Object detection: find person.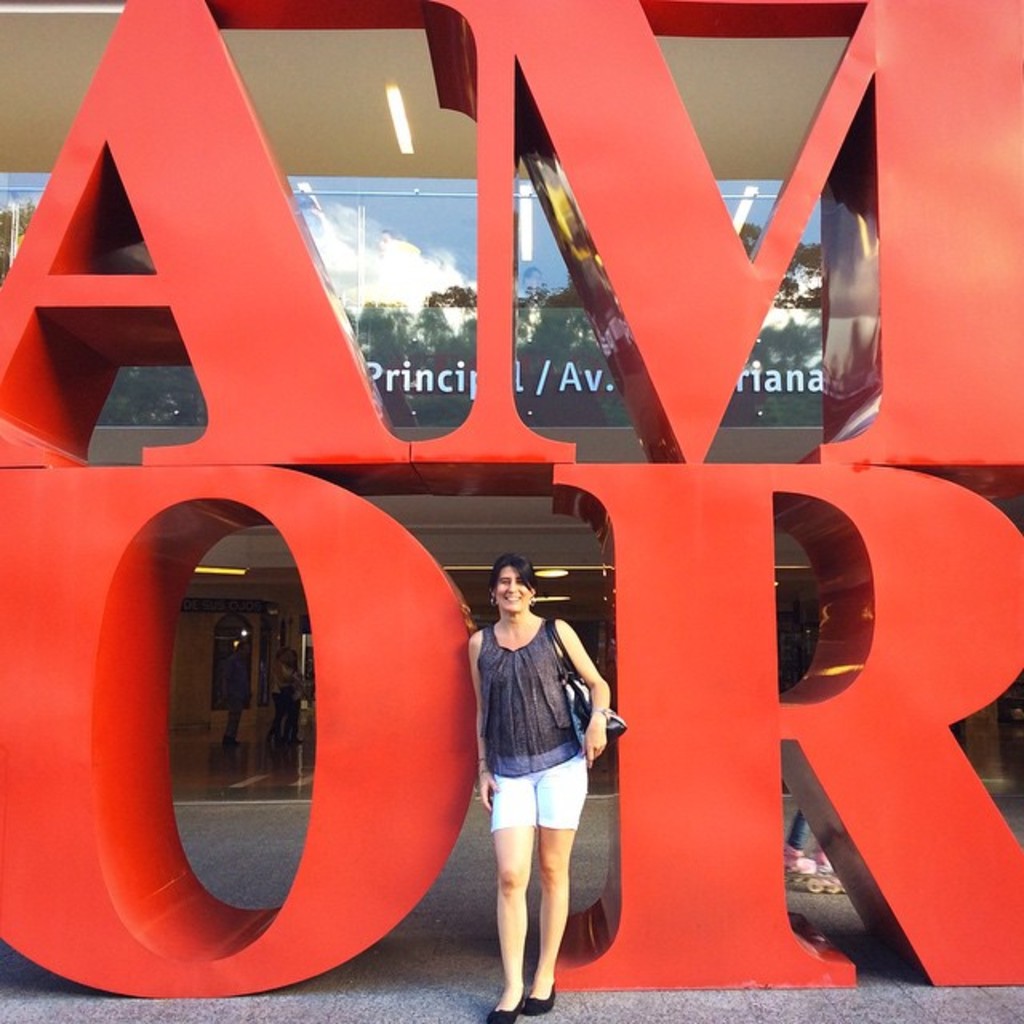
locate(467, 554, 608, 1022).
